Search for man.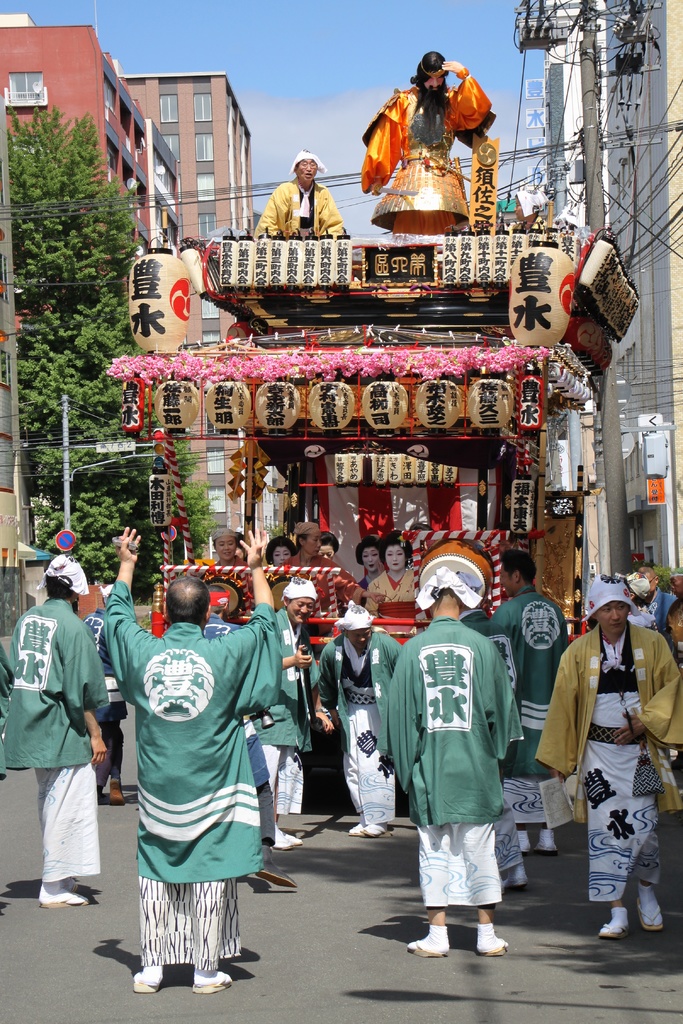
Found at l=317, t=603, r=407, b=841.
